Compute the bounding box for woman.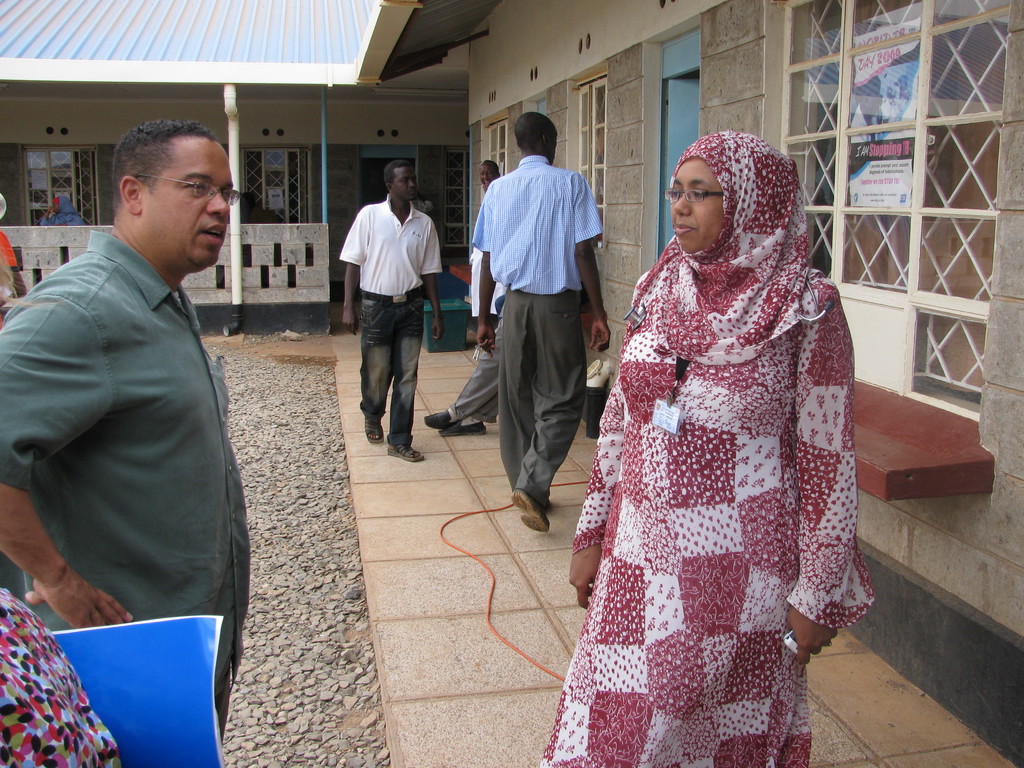
[x1=527, y1=63, x2=864, y2=731].
